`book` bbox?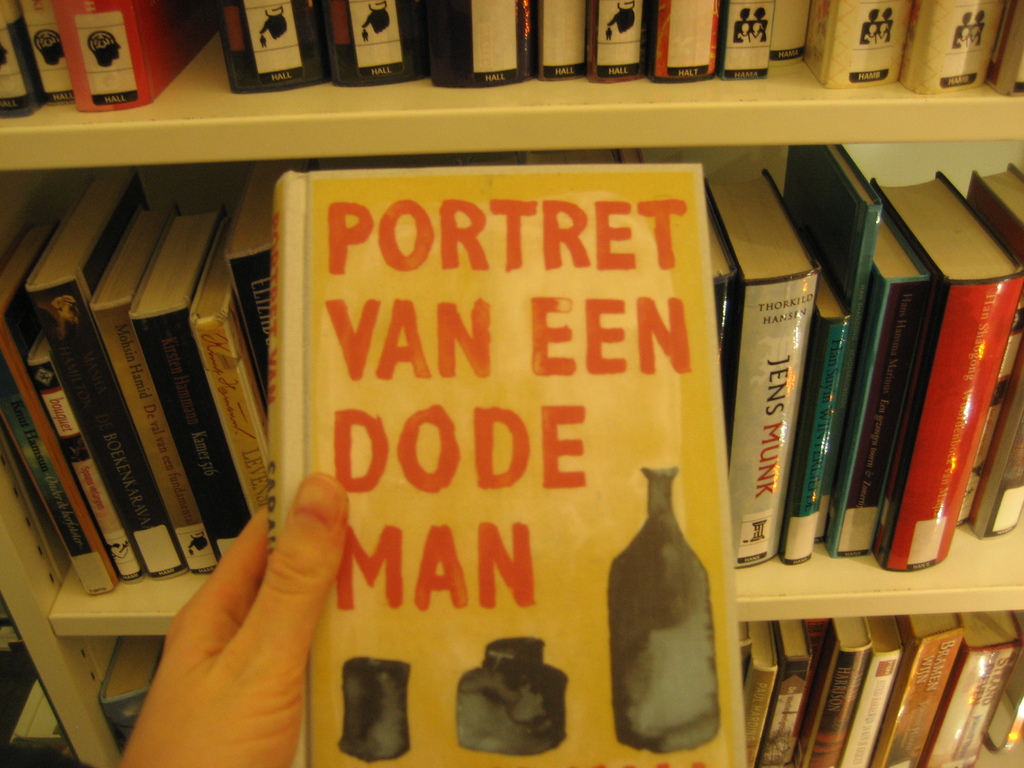
rect(6, 678, 67, 750)
